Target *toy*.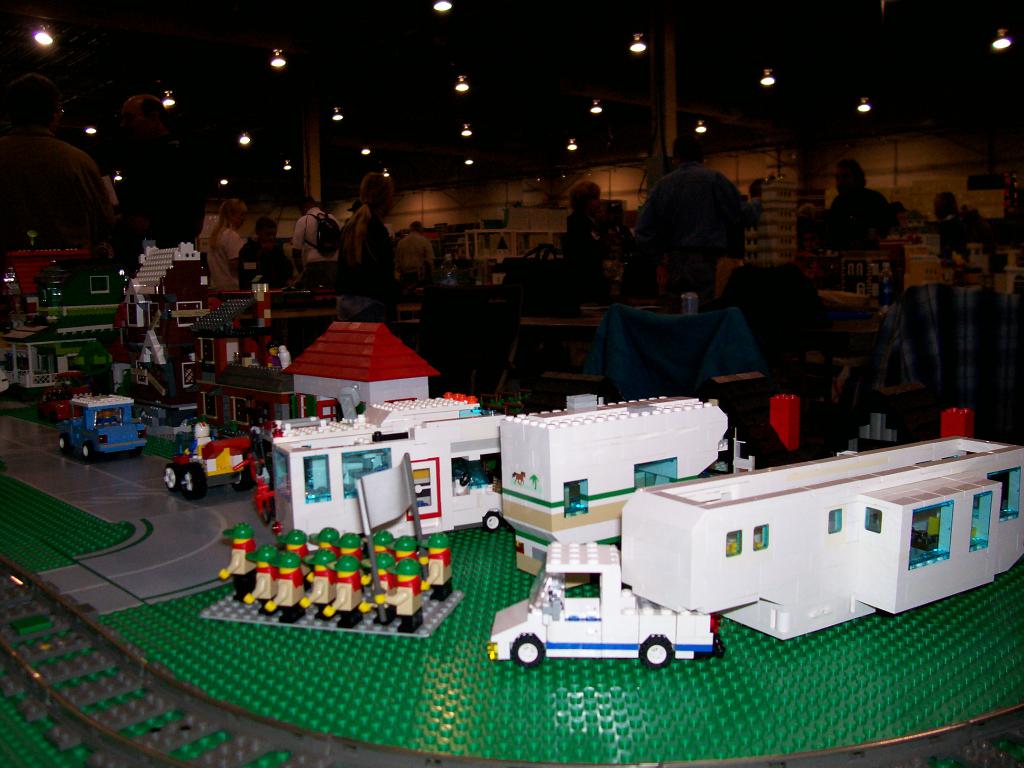
Target region: <region>282, 315, 437, 423</region>.
